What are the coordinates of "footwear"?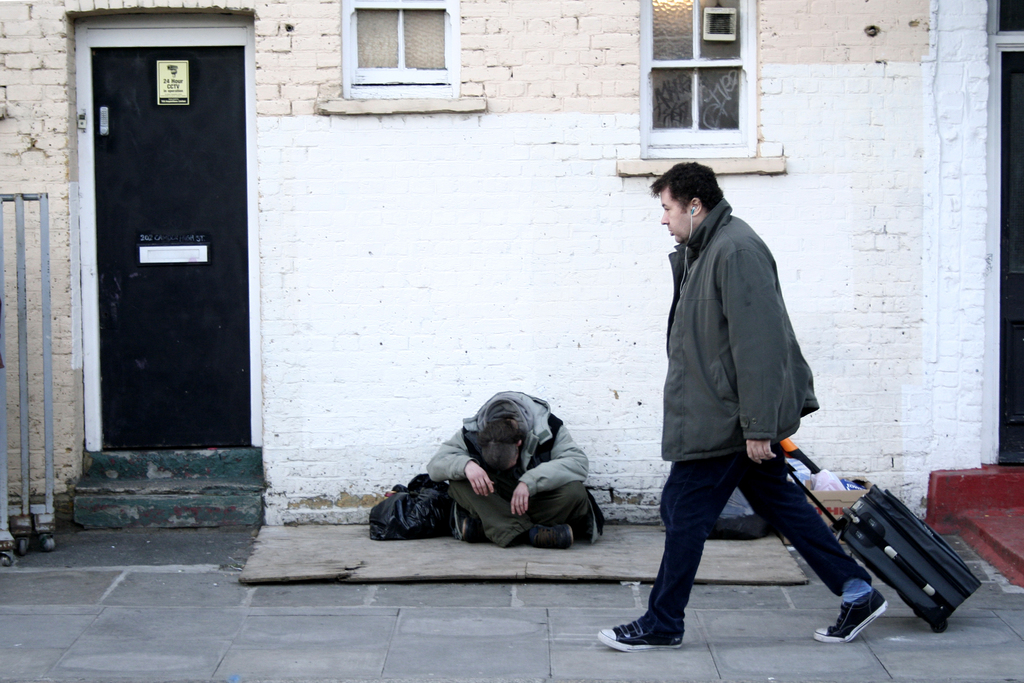
Rect(537, 525, 576, 552).
